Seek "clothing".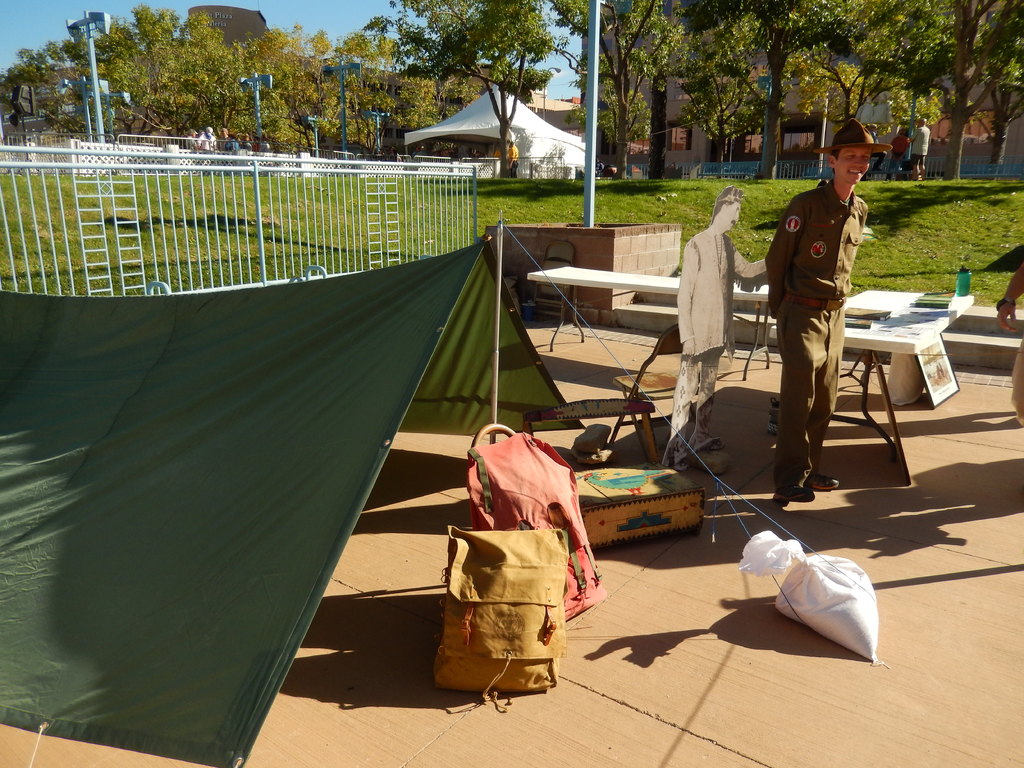
x1=909 y1=127 x2=930 y2=164.
